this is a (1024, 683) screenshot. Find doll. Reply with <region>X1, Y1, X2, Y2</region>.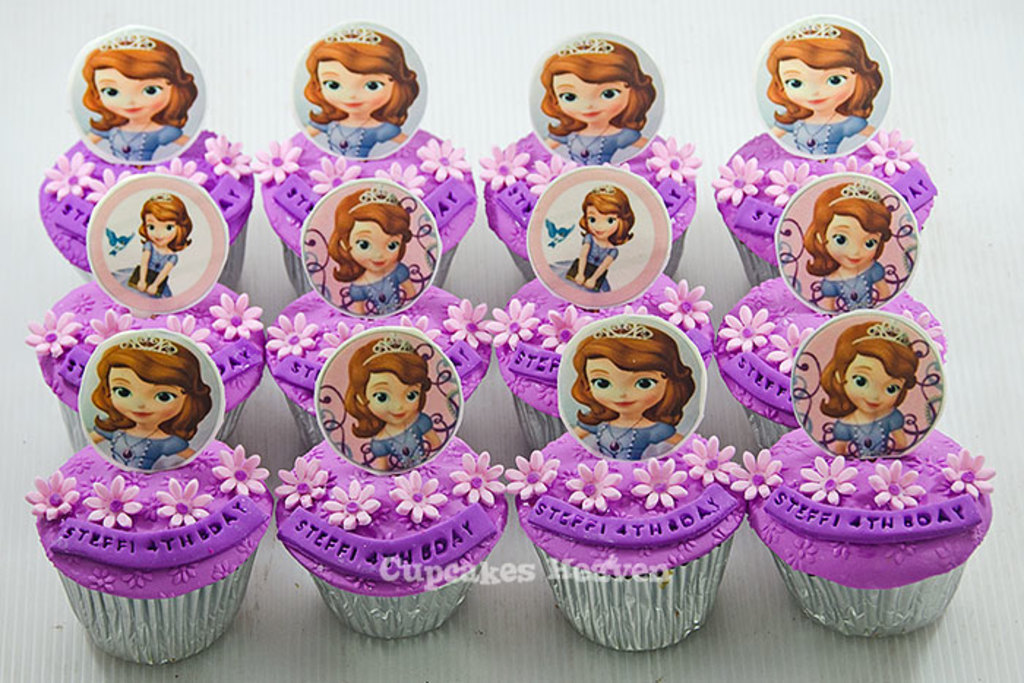
<region>336, 329, 442, 475</region>.
